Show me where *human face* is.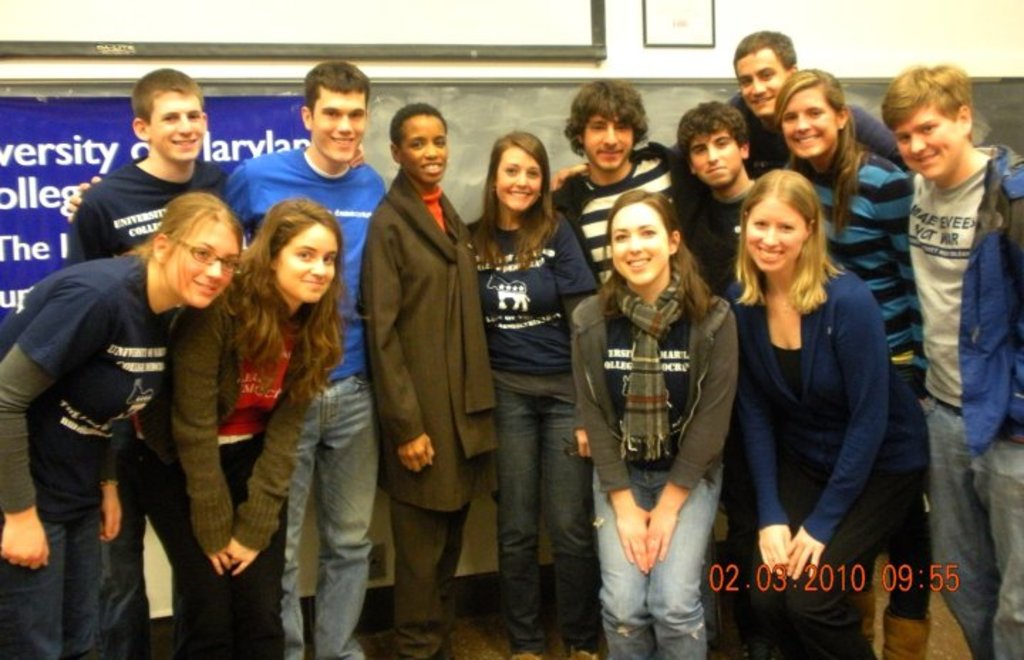
*human face* is at 276/223/337/303.
